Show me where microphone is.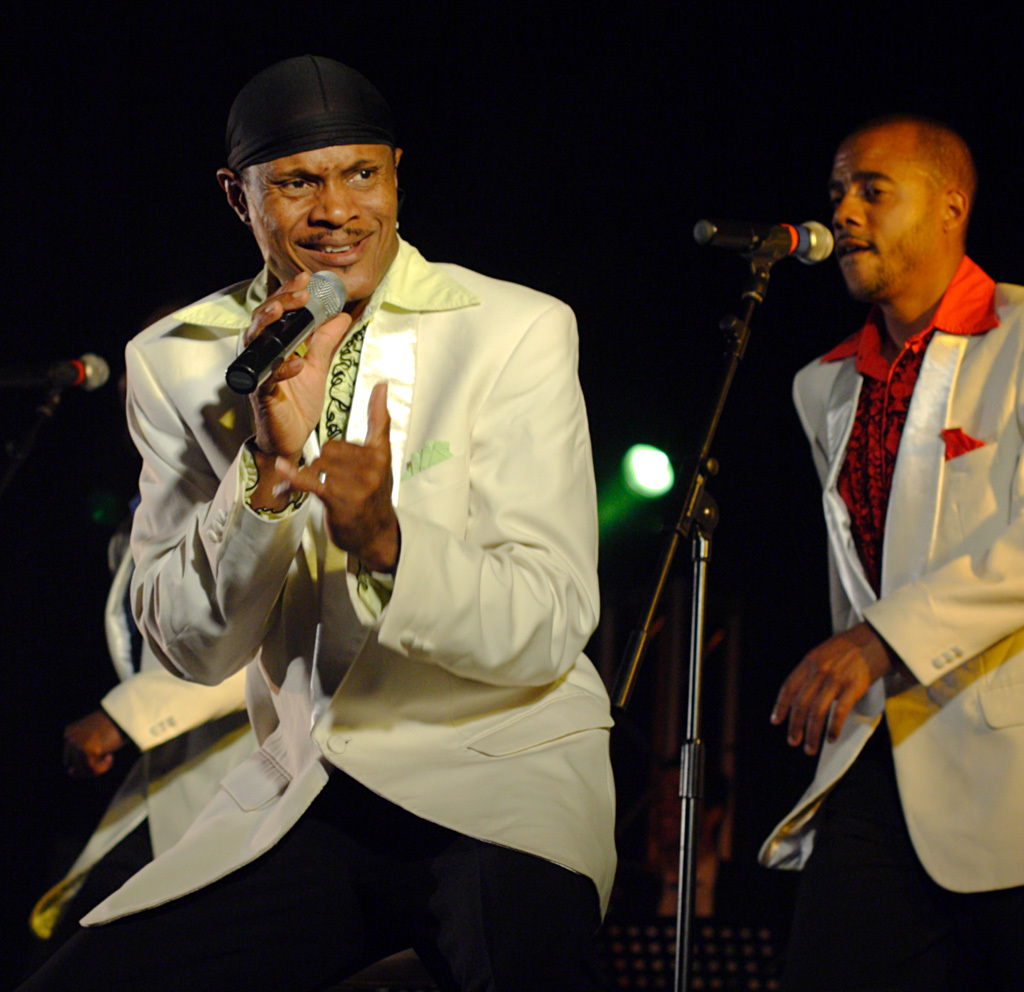
microphone is at (222,270,346,394).
